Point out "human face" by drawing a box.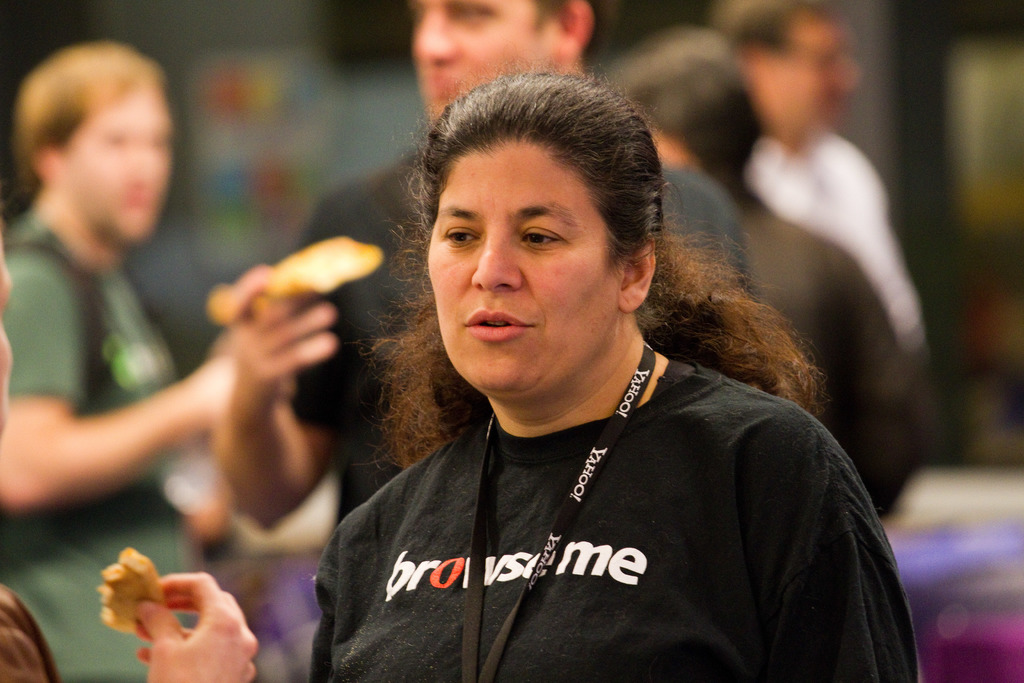
left=63, top=89, right=172, bottom=241.
